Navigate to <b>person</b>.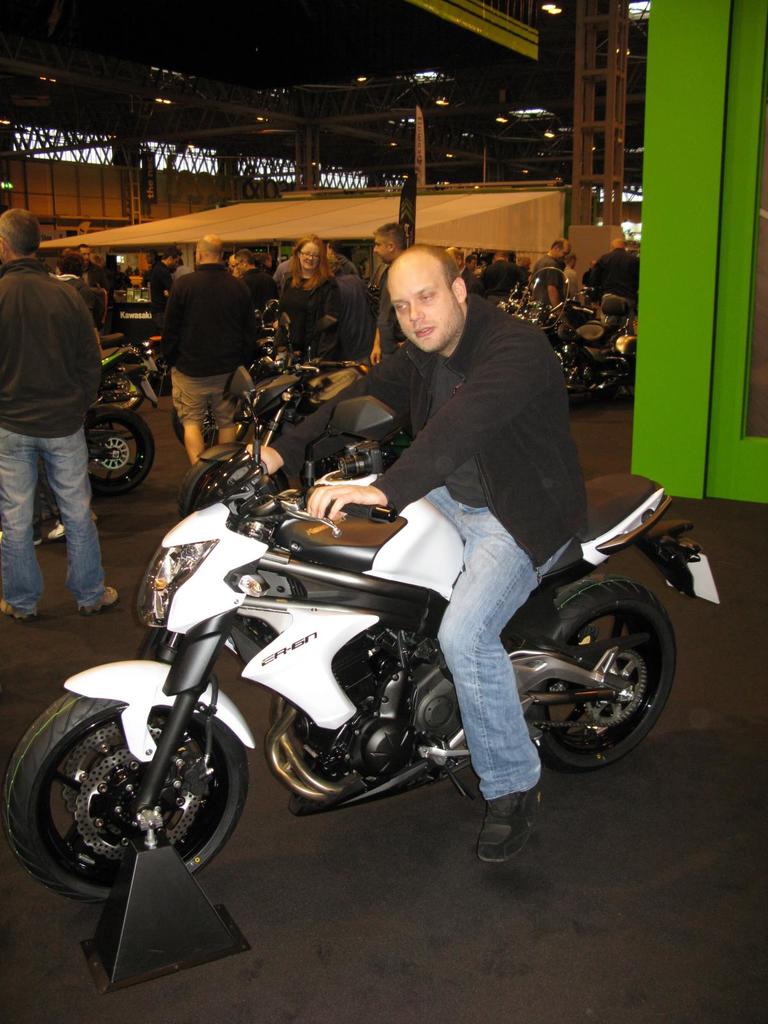
Navigation target: [left=564, top=243, right=580, bottom=297].
